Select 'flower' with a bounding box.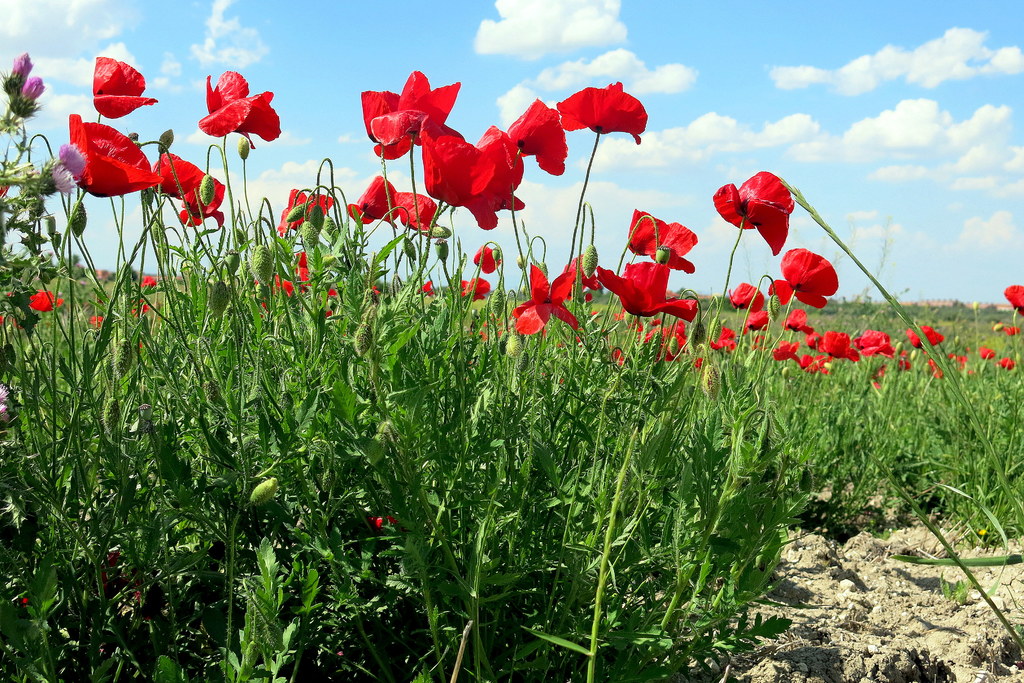
472 243 505 273.
